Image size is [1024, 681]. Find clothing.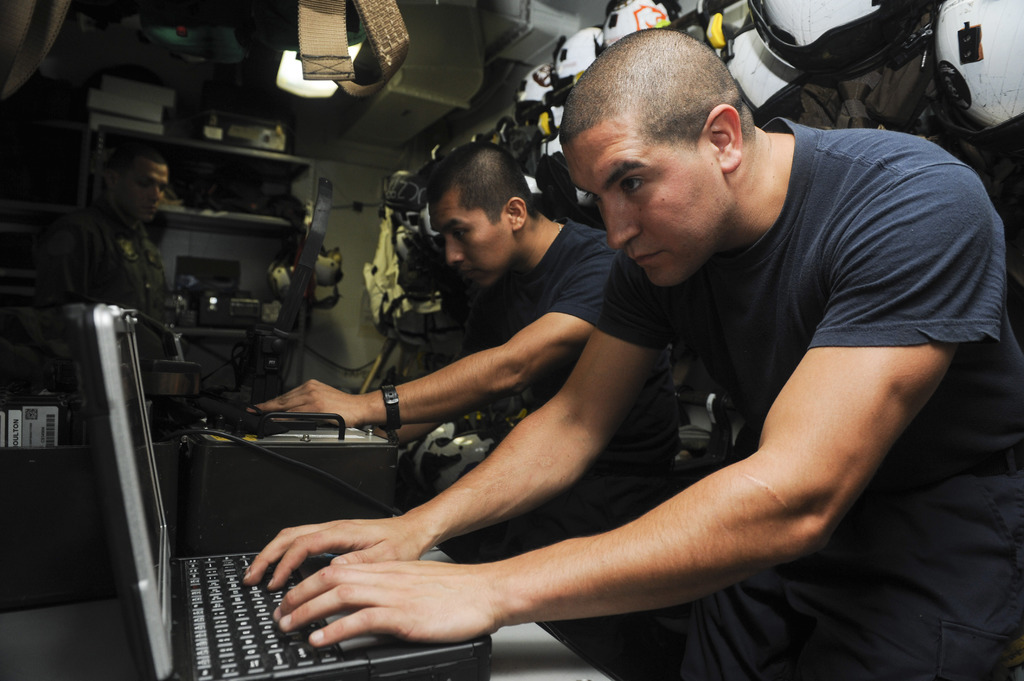
crop(594, 113, 1023, 680).
